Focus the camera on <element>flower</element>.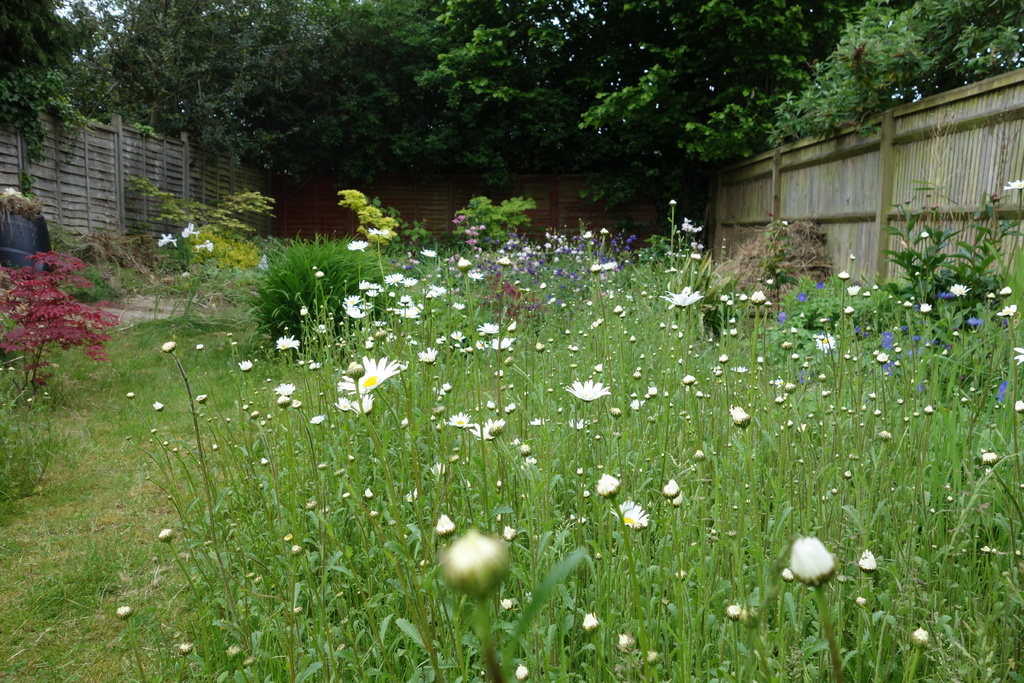
Focus region: locate(611, 500, 647, 531).
